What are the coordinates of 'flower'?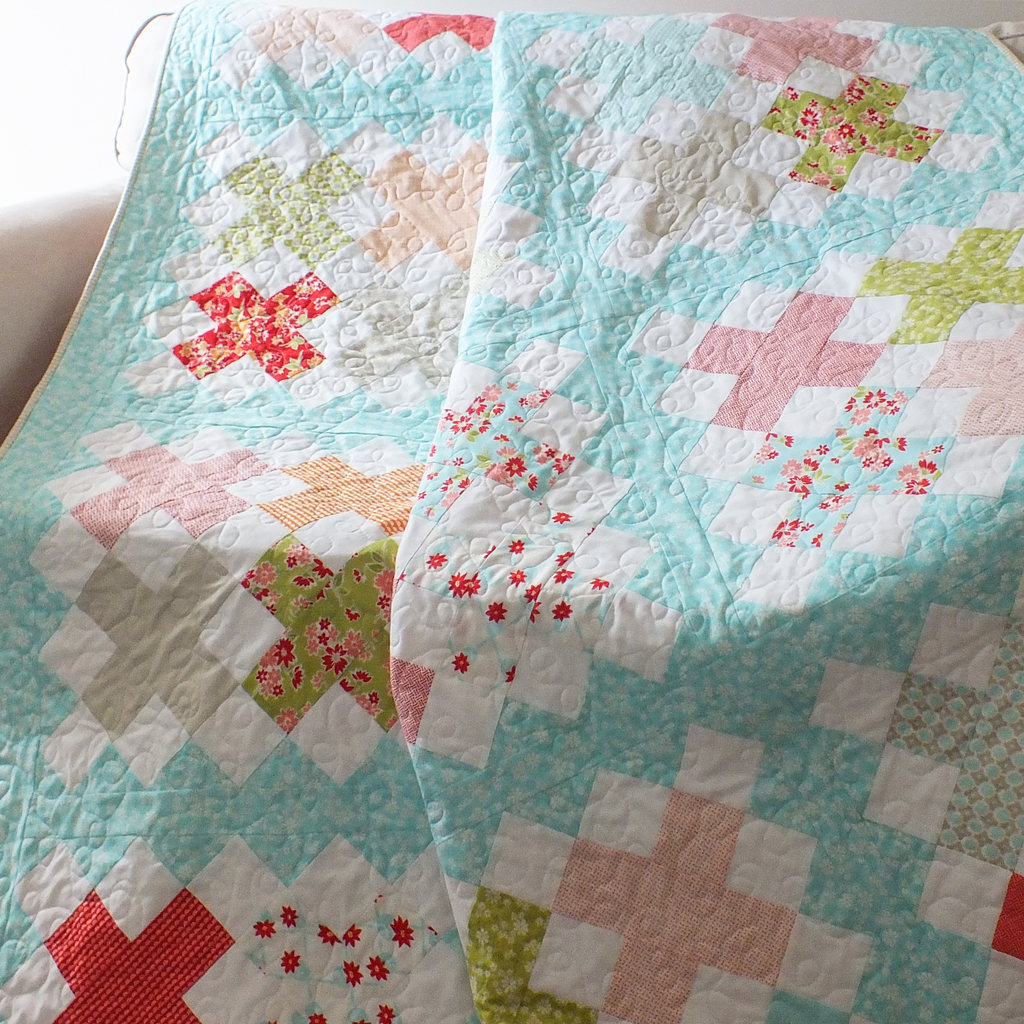
<bbox>450, 654, 468, 673</bbox>.
